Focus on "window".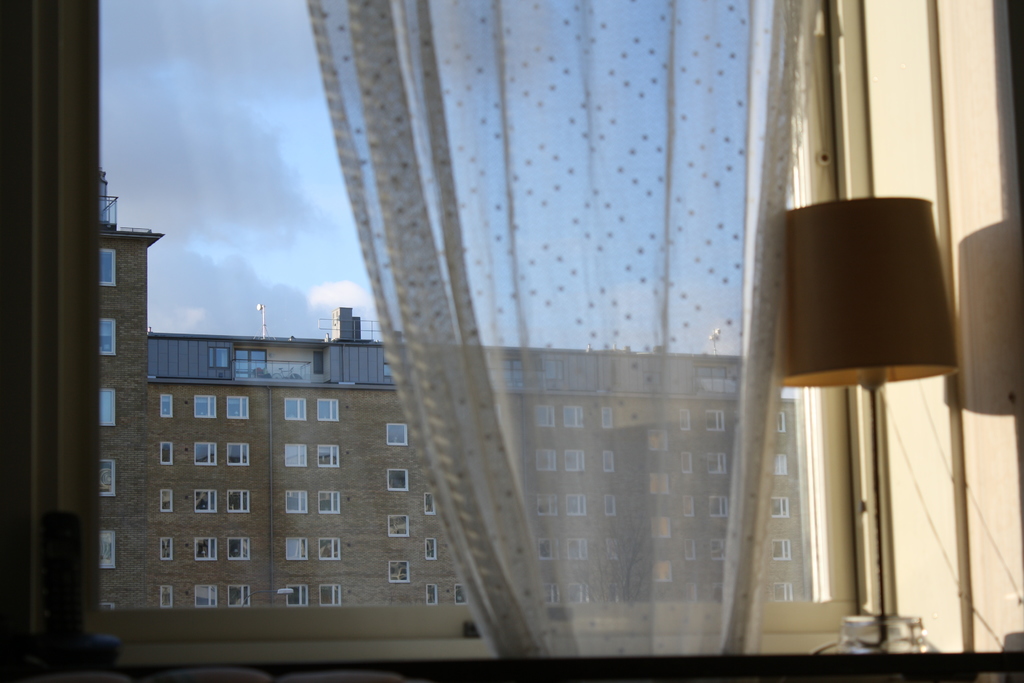
Focused at detection(779, 413, 781, 429).
